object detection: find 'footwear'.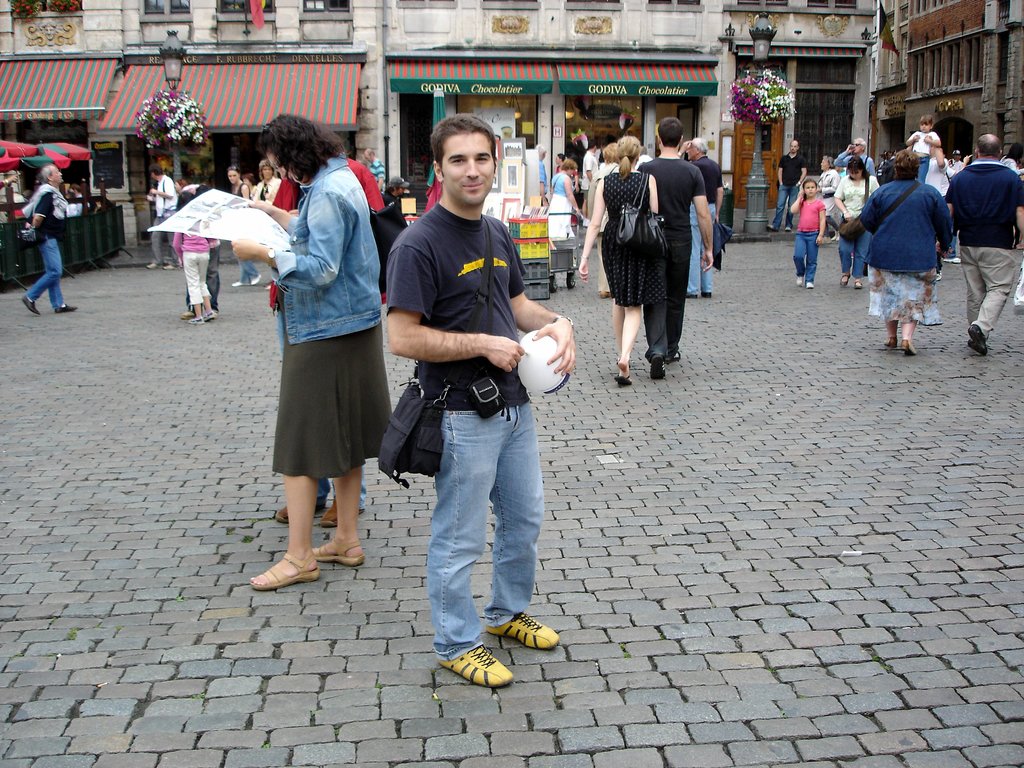
rect(838, 275, 853, 287).
